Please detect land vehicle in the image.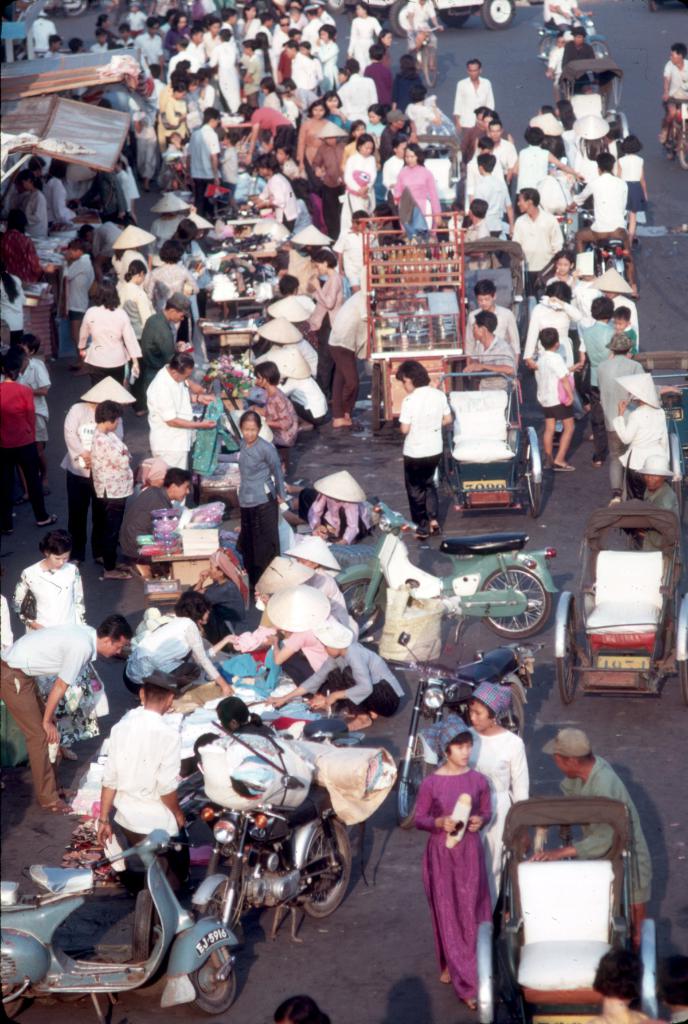
region(193, 779, 356, 941).
